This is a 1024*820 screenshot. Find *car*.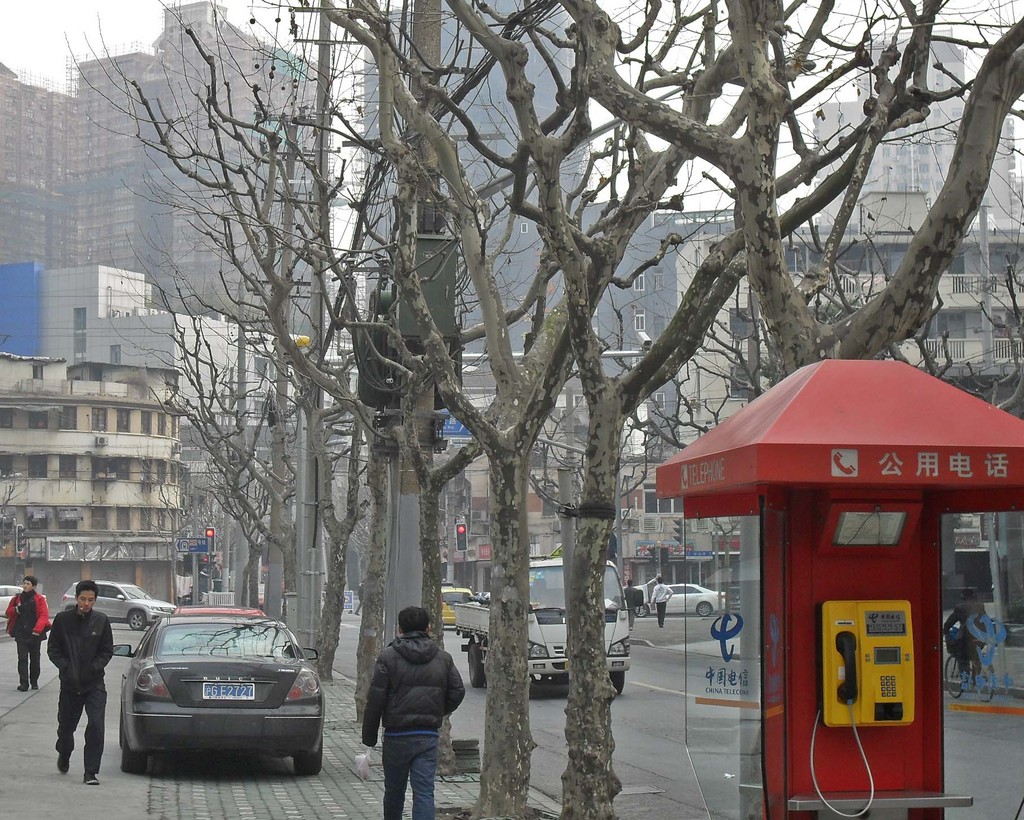
Bounding box: select_region(175, 607, 265, 618).
